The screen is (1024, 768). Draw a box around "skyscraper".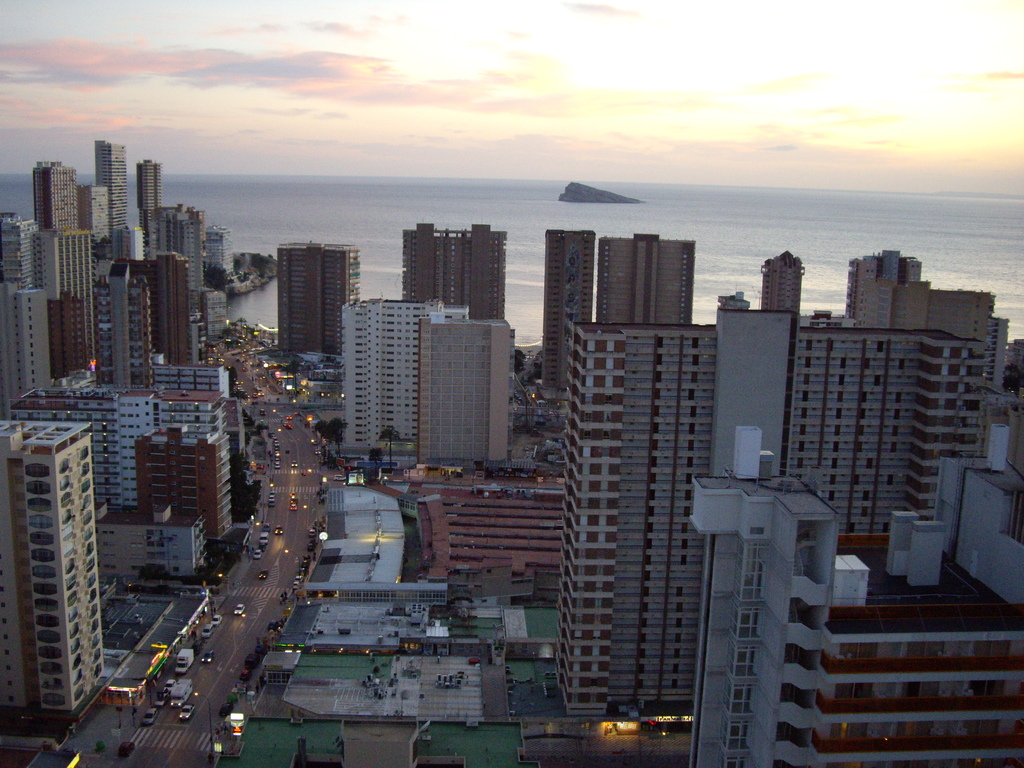
select_region(24, 380, 156, 514).
